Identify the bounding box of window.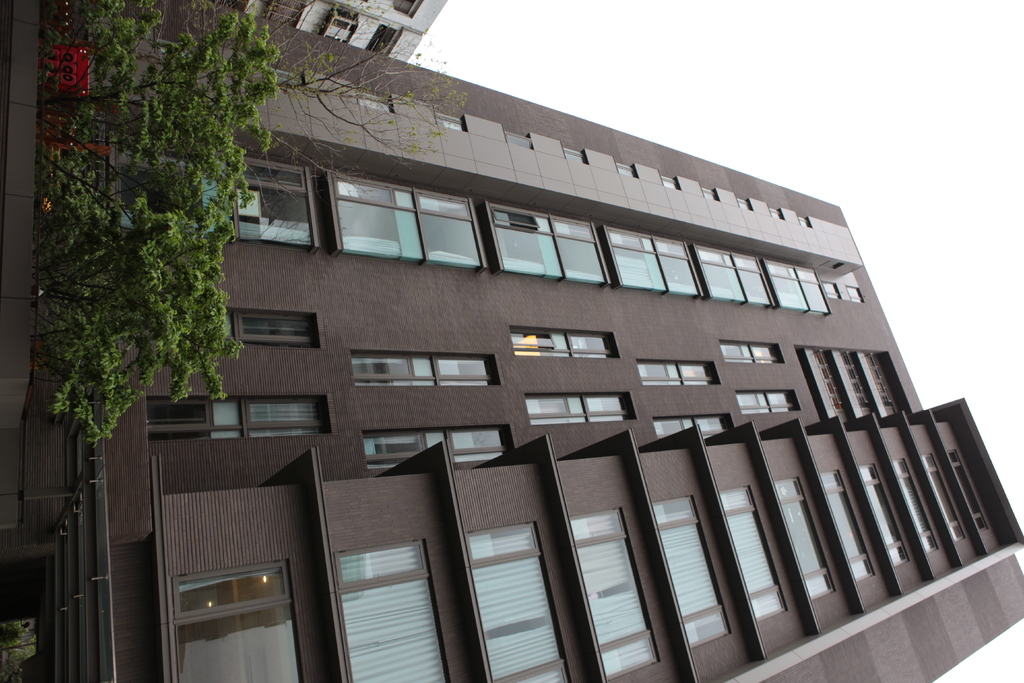
733 388 799 415.
